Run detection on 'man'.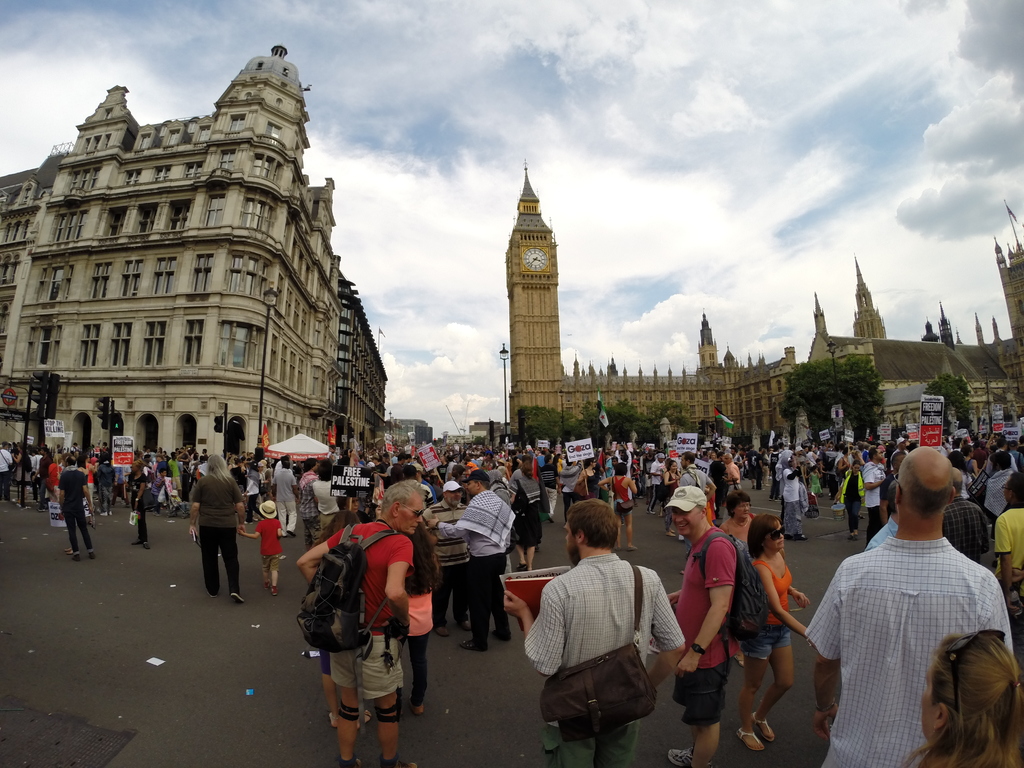
Result: box=[307, 463, 339, 528].
